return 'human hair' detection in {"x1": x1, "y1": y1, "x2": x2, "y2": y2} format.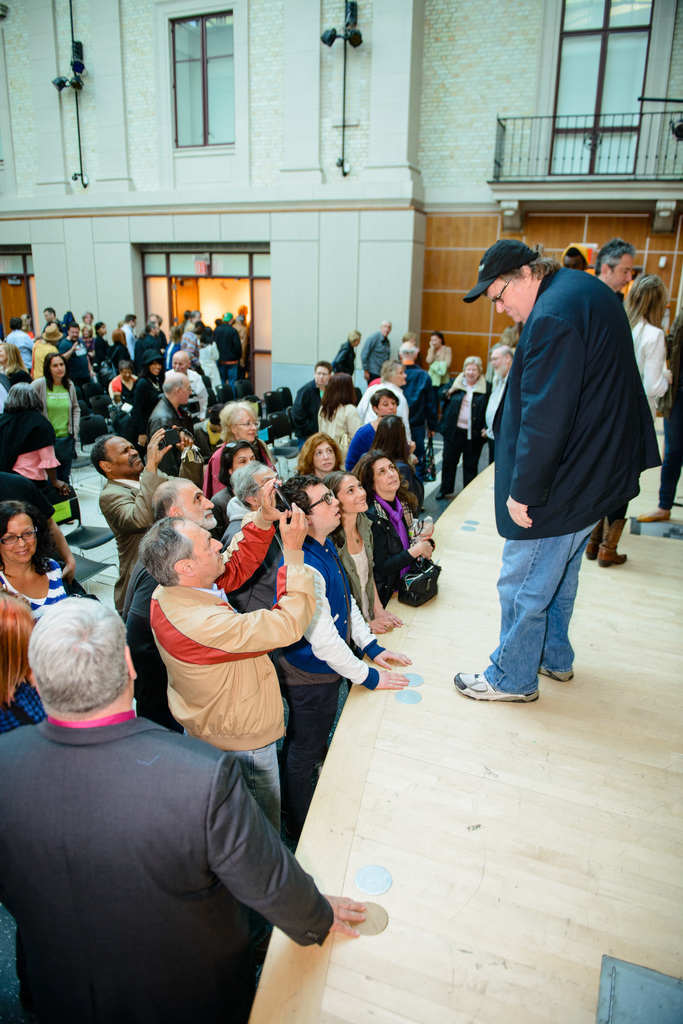
{"x1": 24, "y1": 614, "x2": 122, "y2": 735}.
